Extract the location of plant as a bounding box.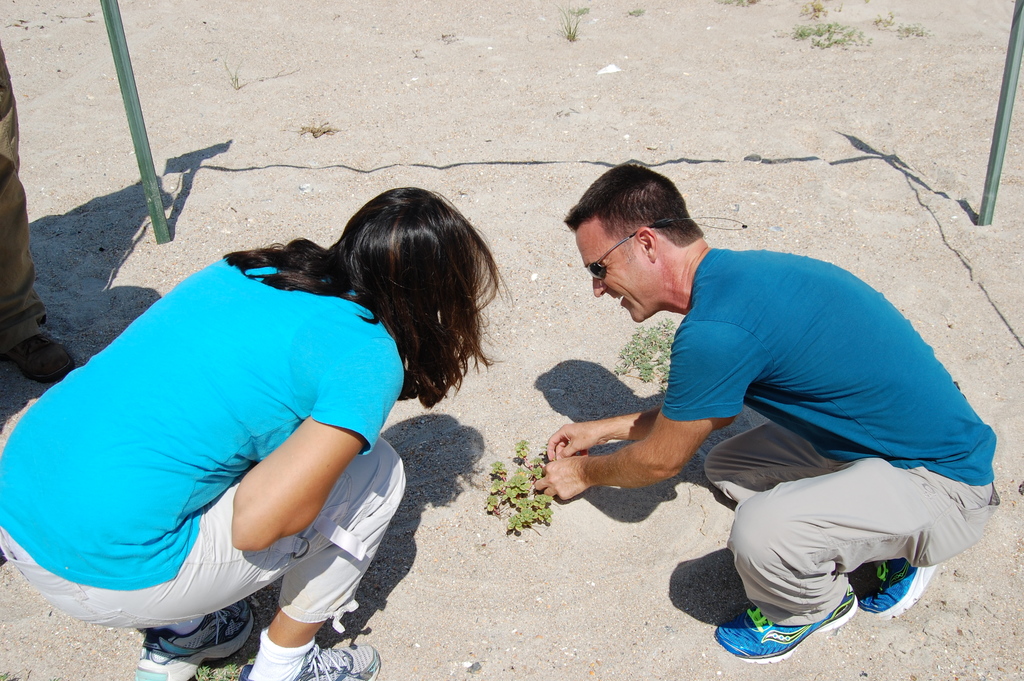
x1=569 y1=1 x2=589 y2=14.
